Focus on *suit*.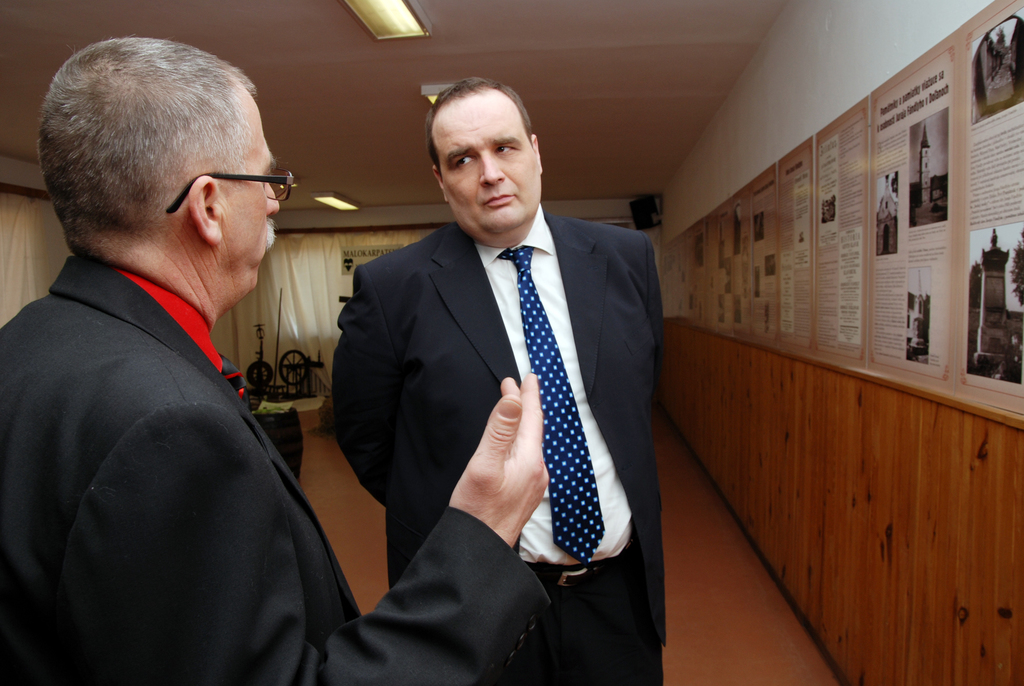
Focused at bbox=[332, 202, 662, 685].
